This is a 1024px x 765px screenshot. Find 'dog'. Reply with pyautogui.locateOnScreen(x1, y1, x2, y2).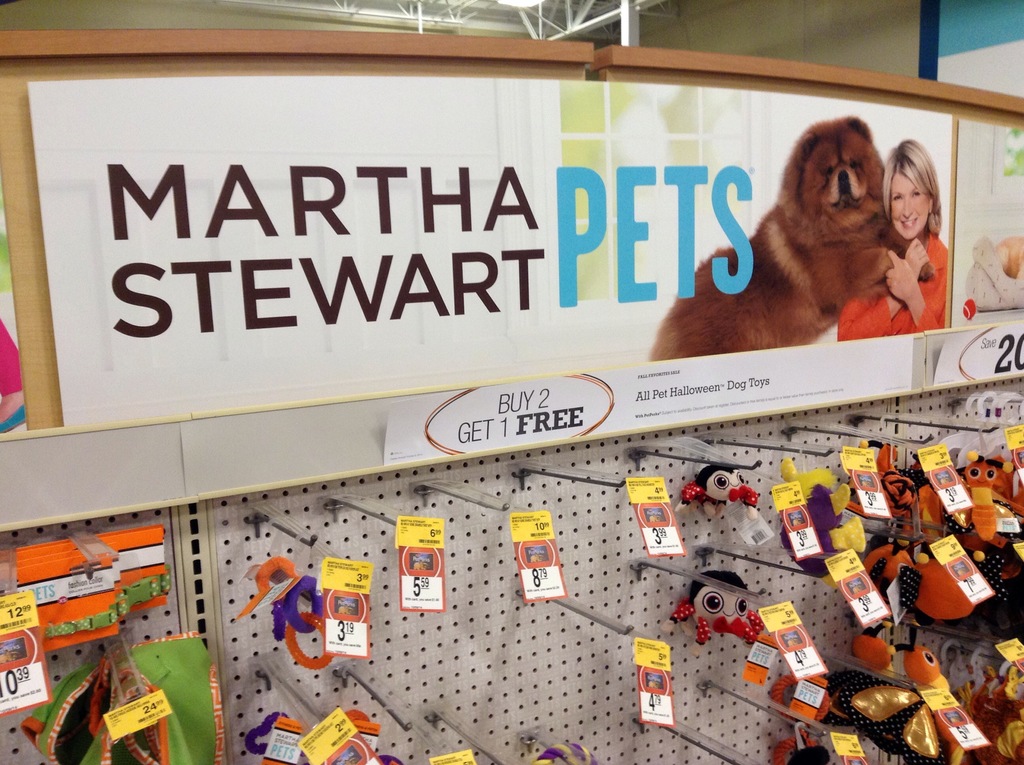
pyautogui.locateOnScreen(646, 115, 936, 360).
